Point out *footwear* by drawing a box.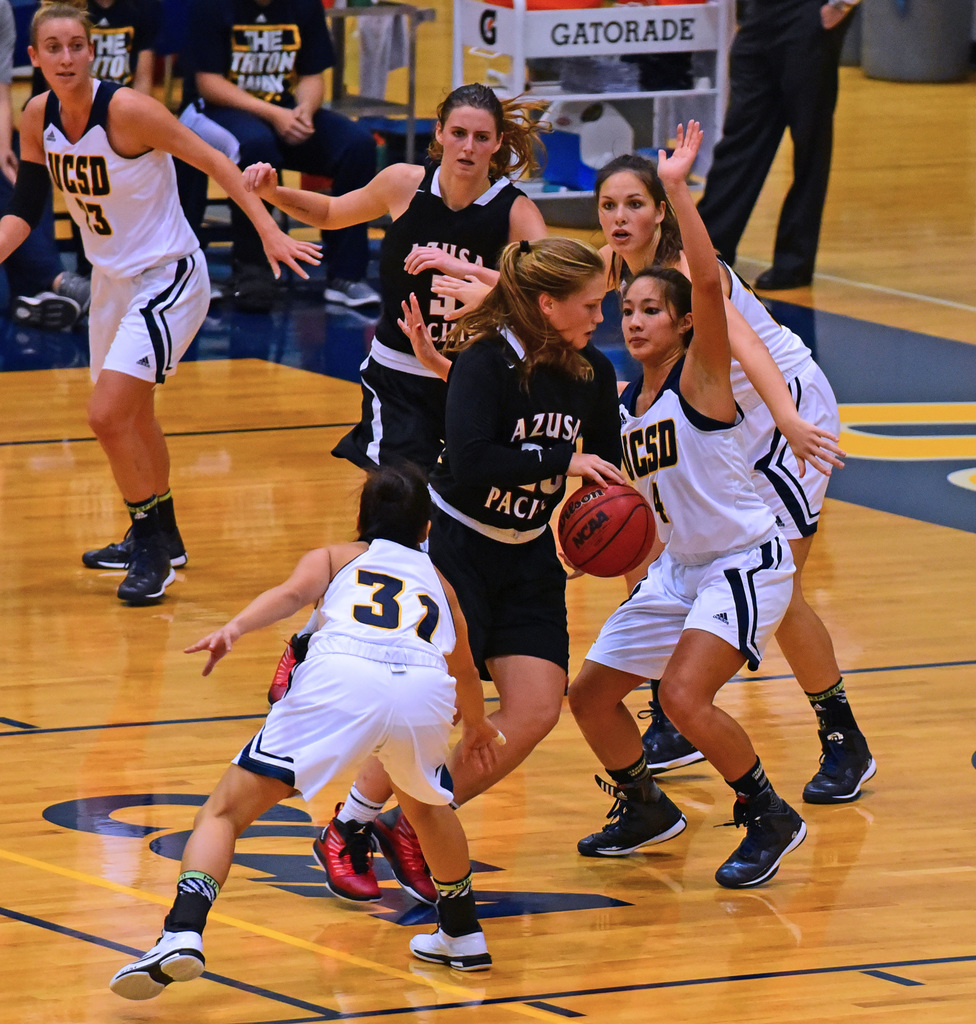
[left=268, top=633, right=301, bottom=705].
